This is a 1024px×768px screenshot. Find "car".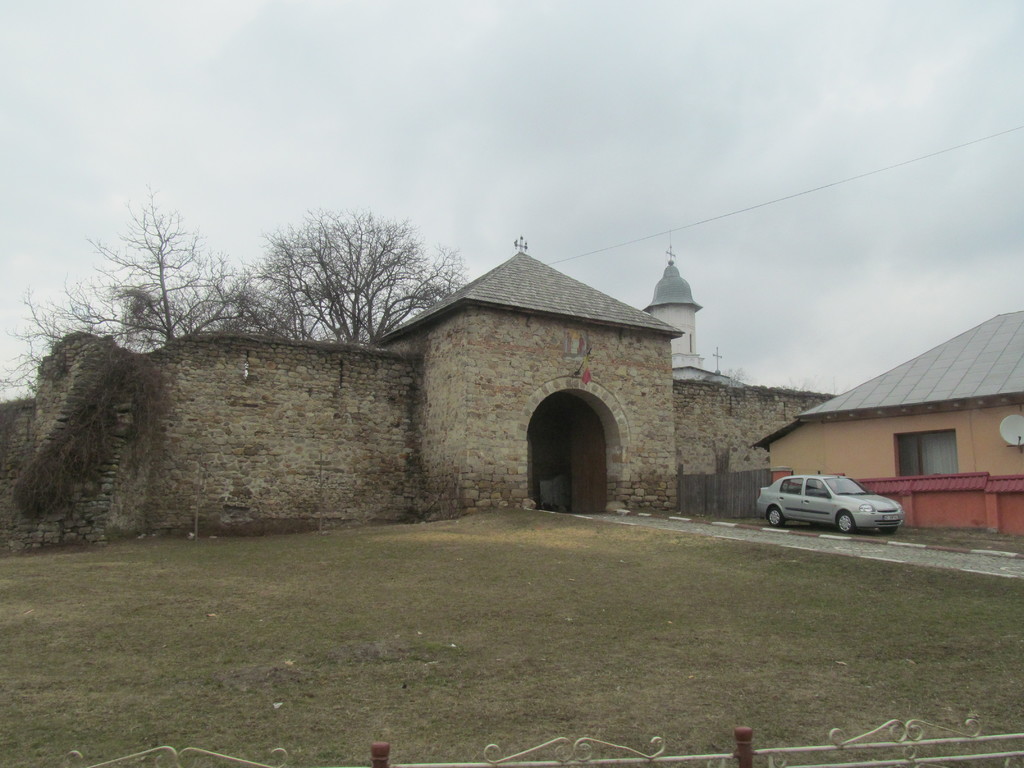
Bounding box: crop(761, 473, 900, 540).
